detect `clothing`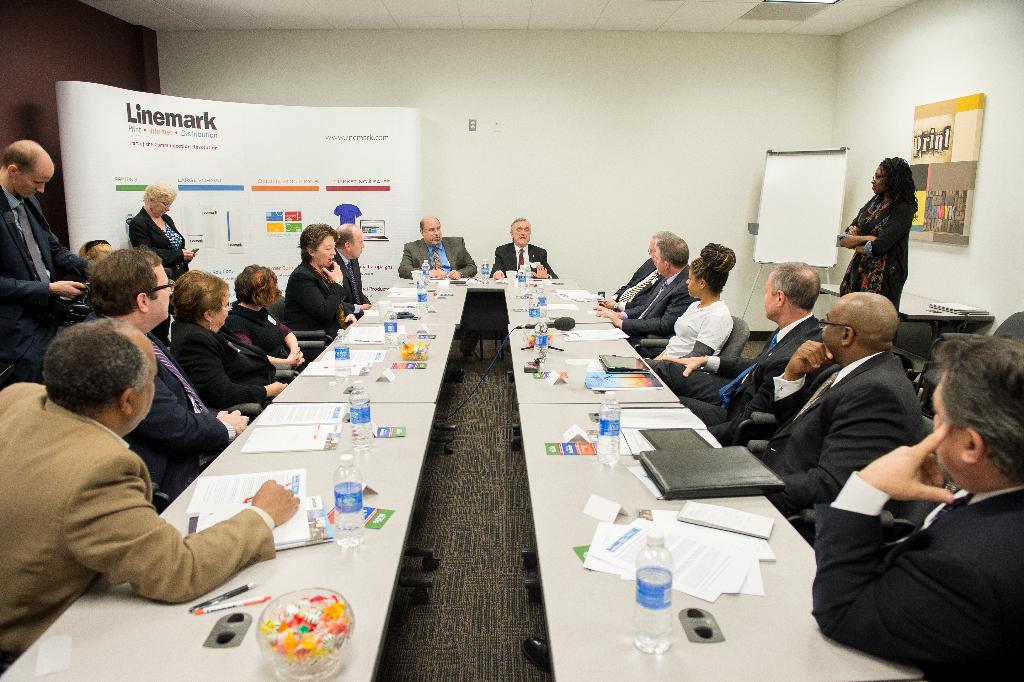
328,241,371,317
